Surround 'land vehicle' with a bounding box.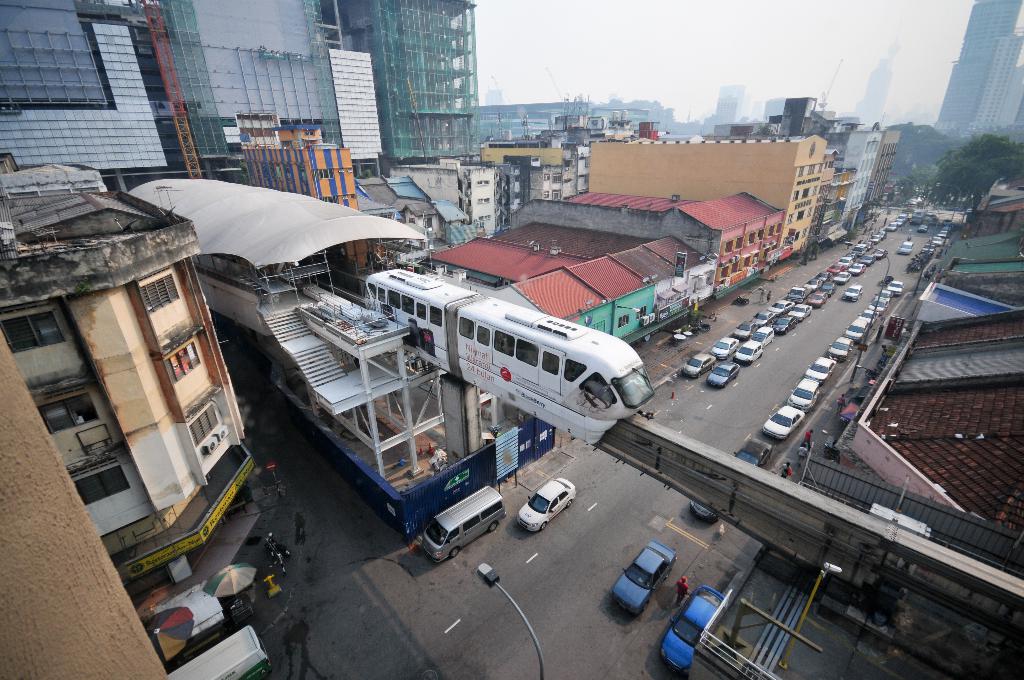
<bbox>804, 356, 836, 386</bbox>.
